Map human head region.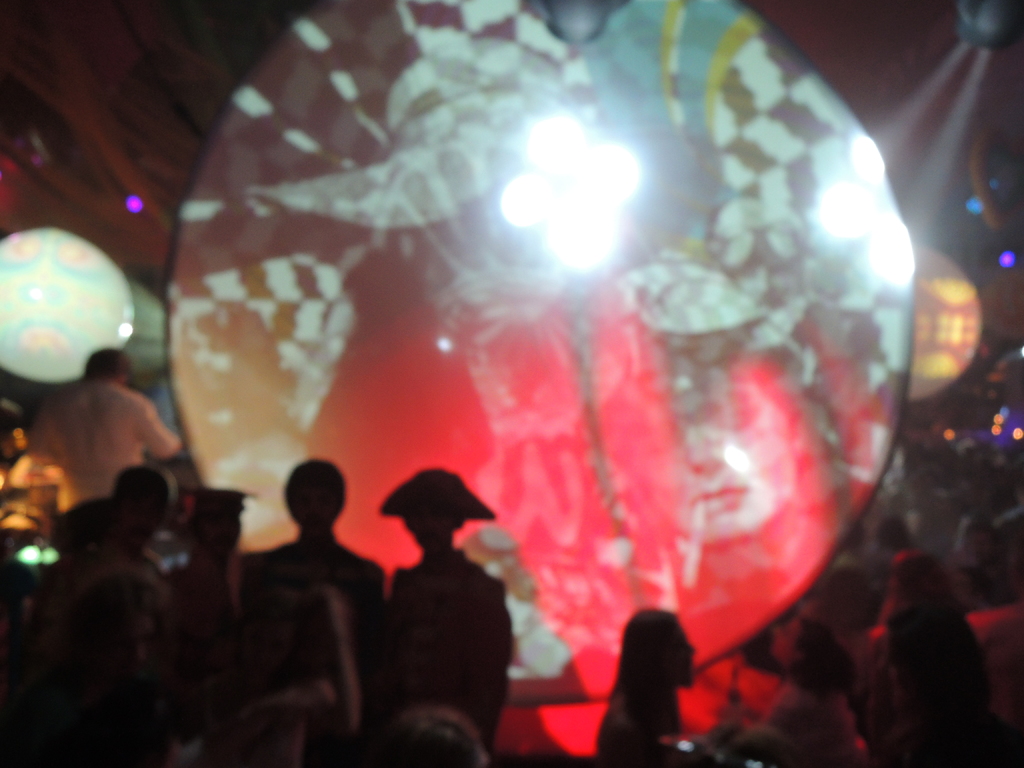
Mapped to 773,616,824,669.
